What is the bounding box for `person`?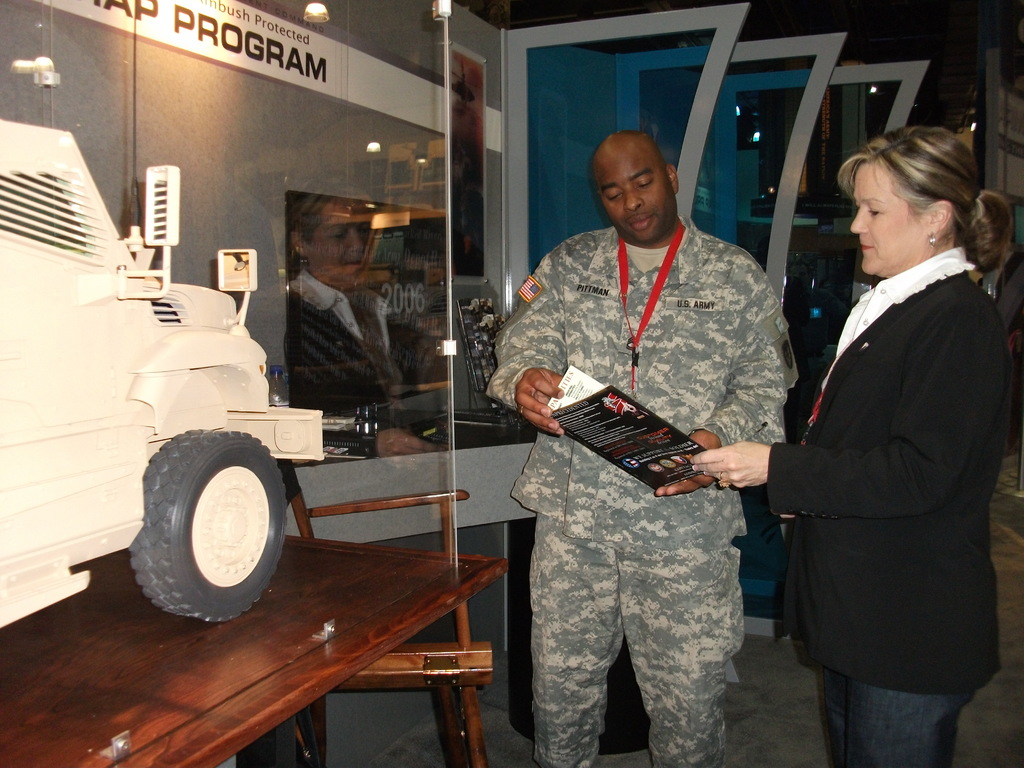
682:117:1014:767.
